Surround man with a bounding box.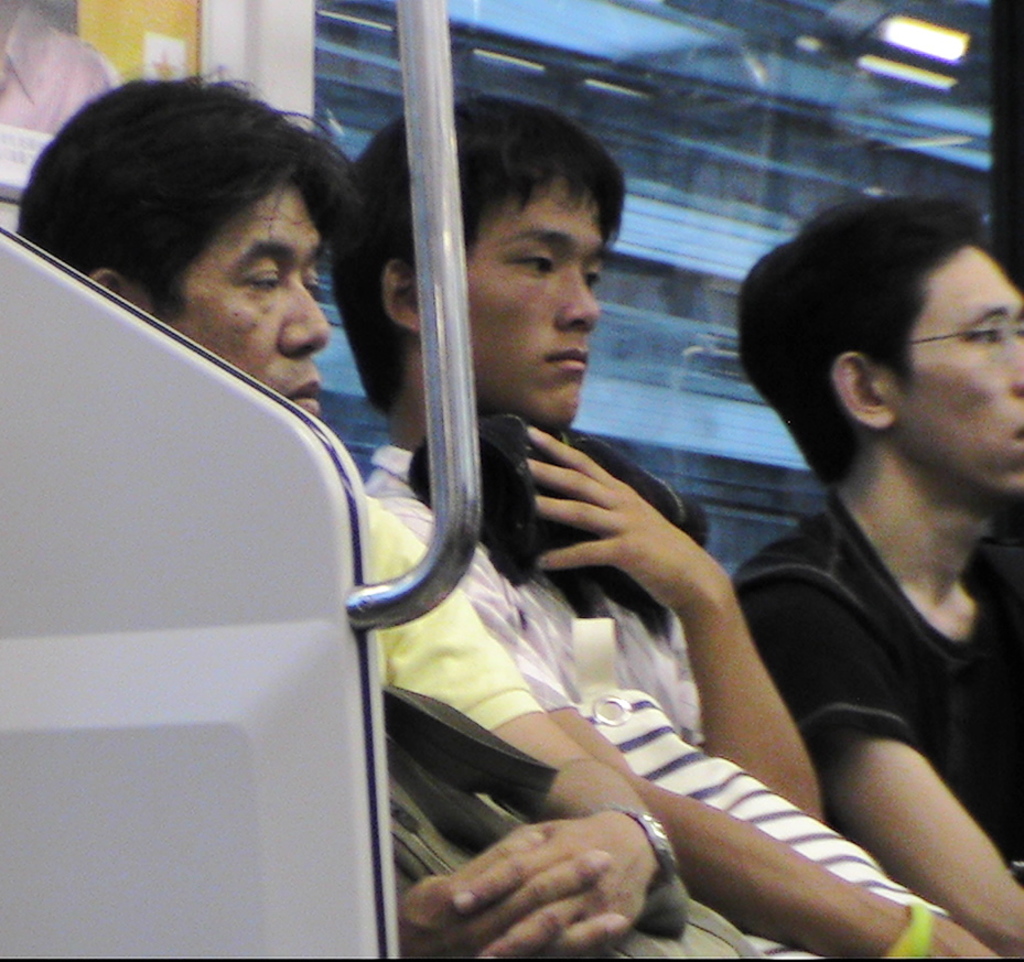
x1=13, y1=56, x2=759, y2=961.
